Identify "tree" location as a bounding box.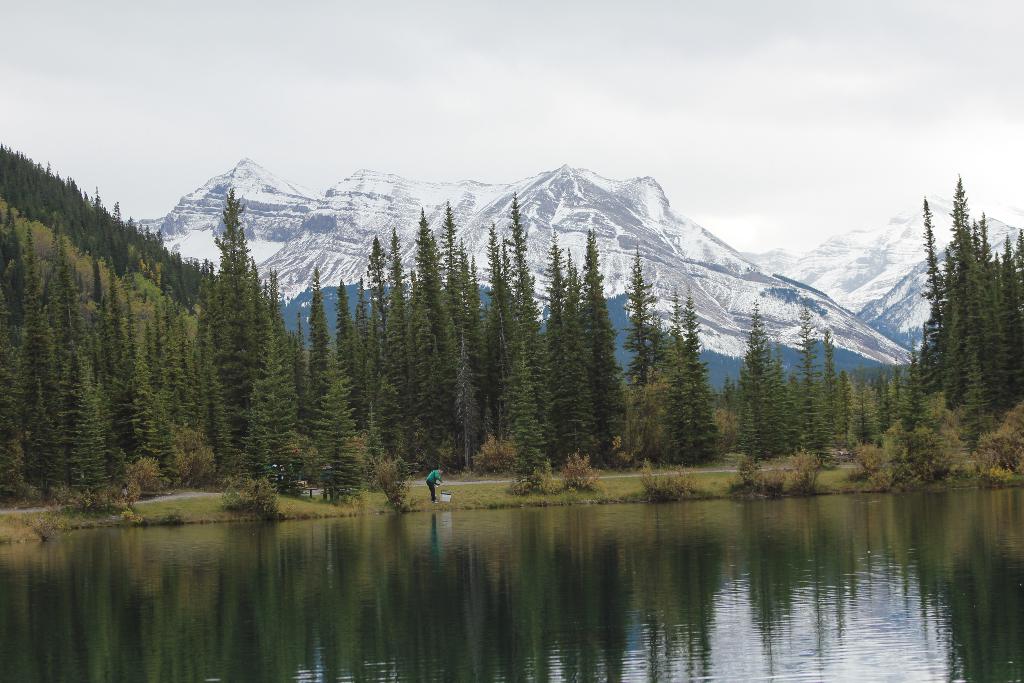
<bbox>455, 261, 495, 436</bbox>.
